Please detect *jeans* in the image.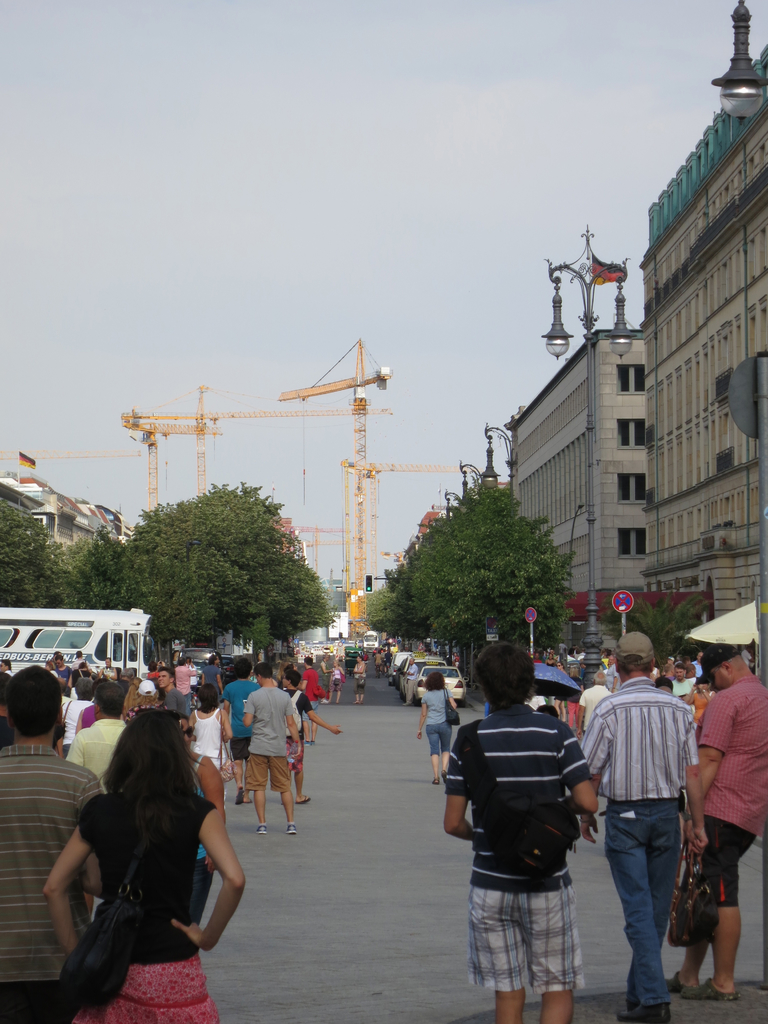
locate(187, 854, 214, 920).
